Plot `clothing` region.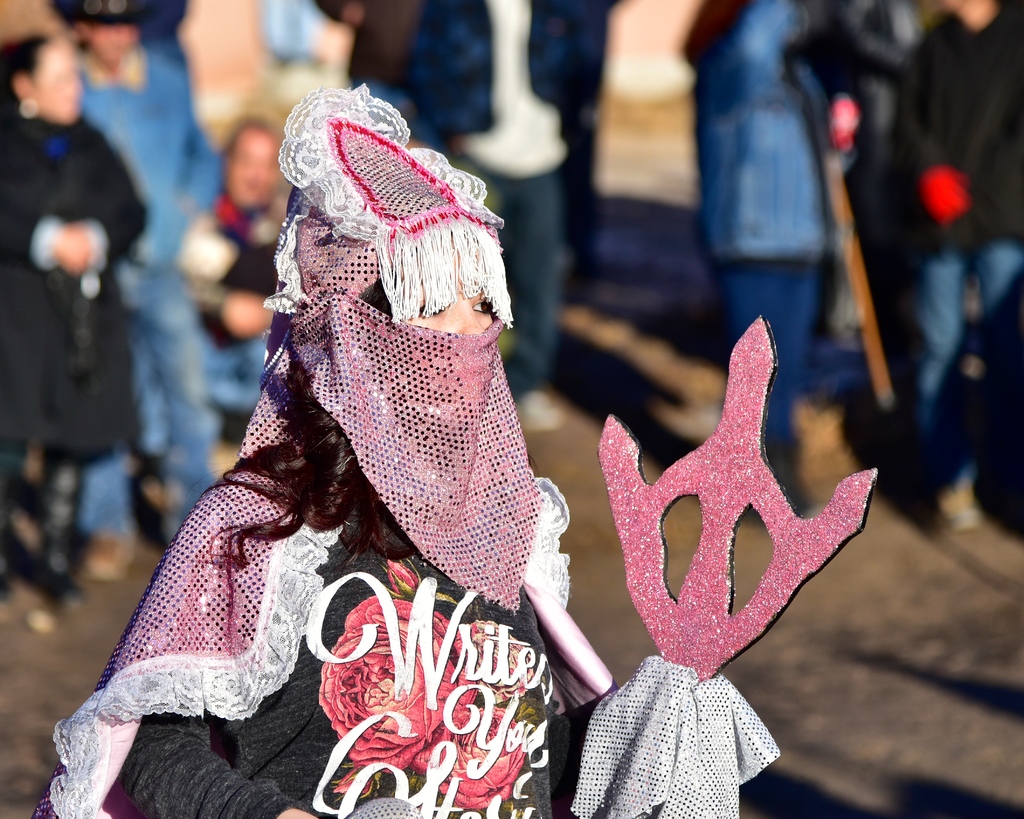
Plotted at select_region(690, 0, 821, 440).
